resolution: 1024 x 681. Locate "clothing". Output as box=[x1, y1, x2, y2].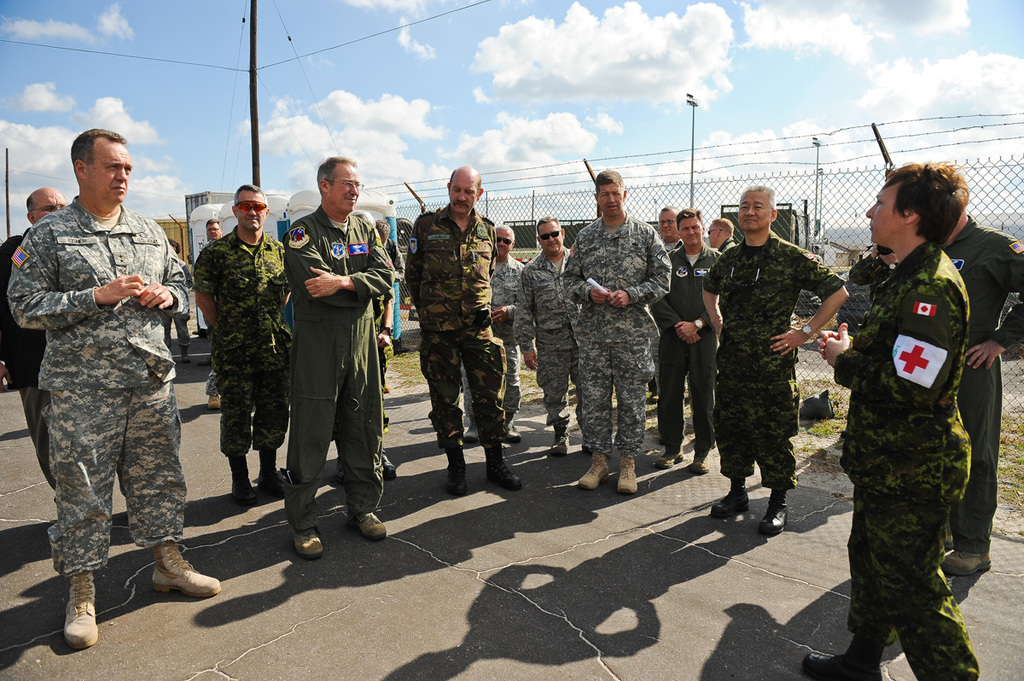
box=[199, 230, 295, 460].
